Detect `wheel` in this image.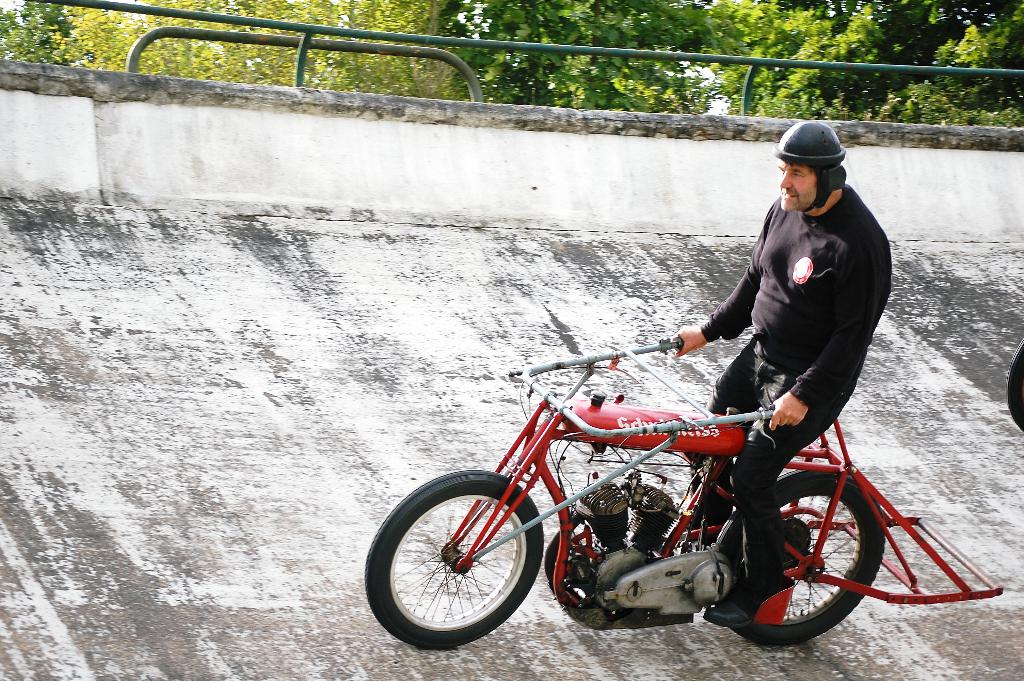
Detection: BBox(390, 482, 544, 646).
